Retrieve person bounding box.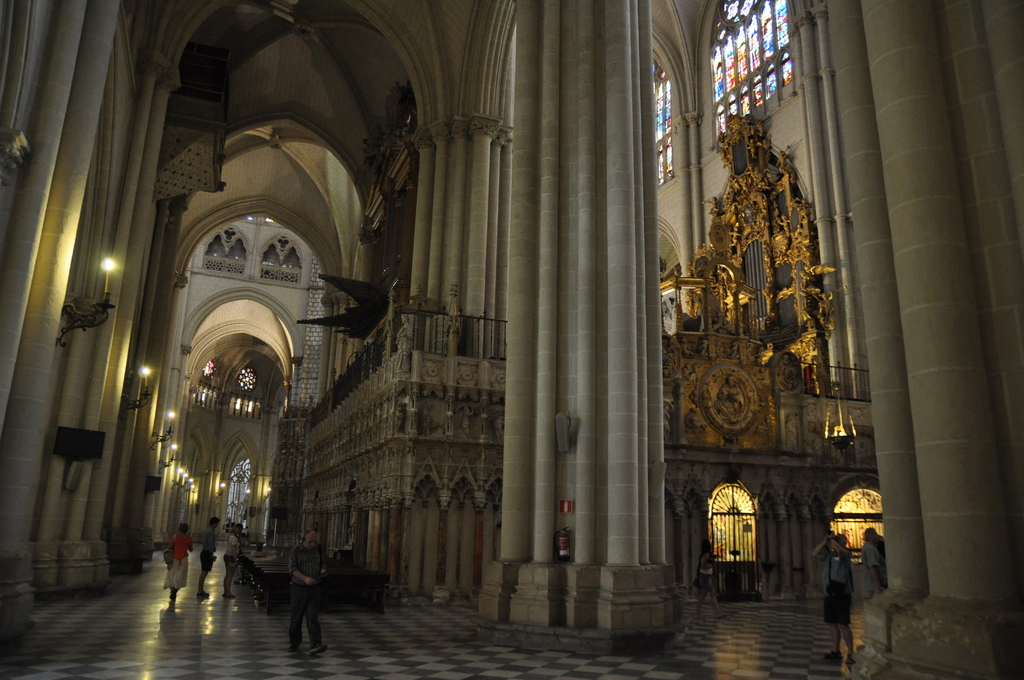
Bounding box: <region>219, 526, 236, 599</region>.
